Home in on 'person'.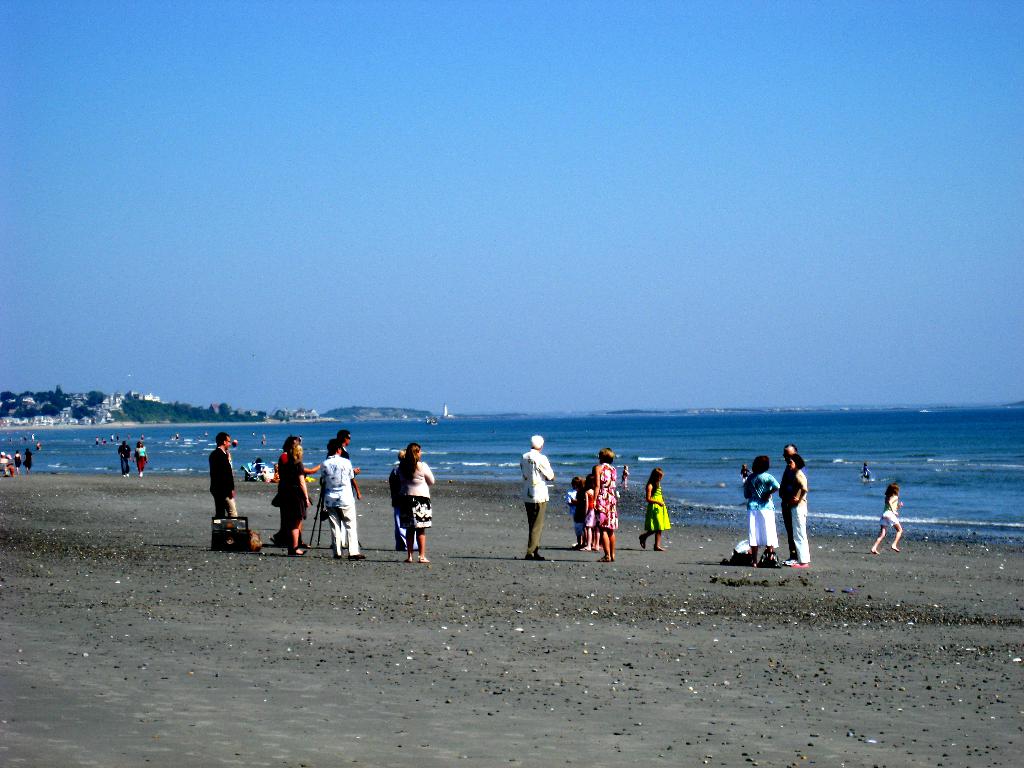
Homed in at {"left": 742, "top": 454, "right": 783, "bottom": 564}.
